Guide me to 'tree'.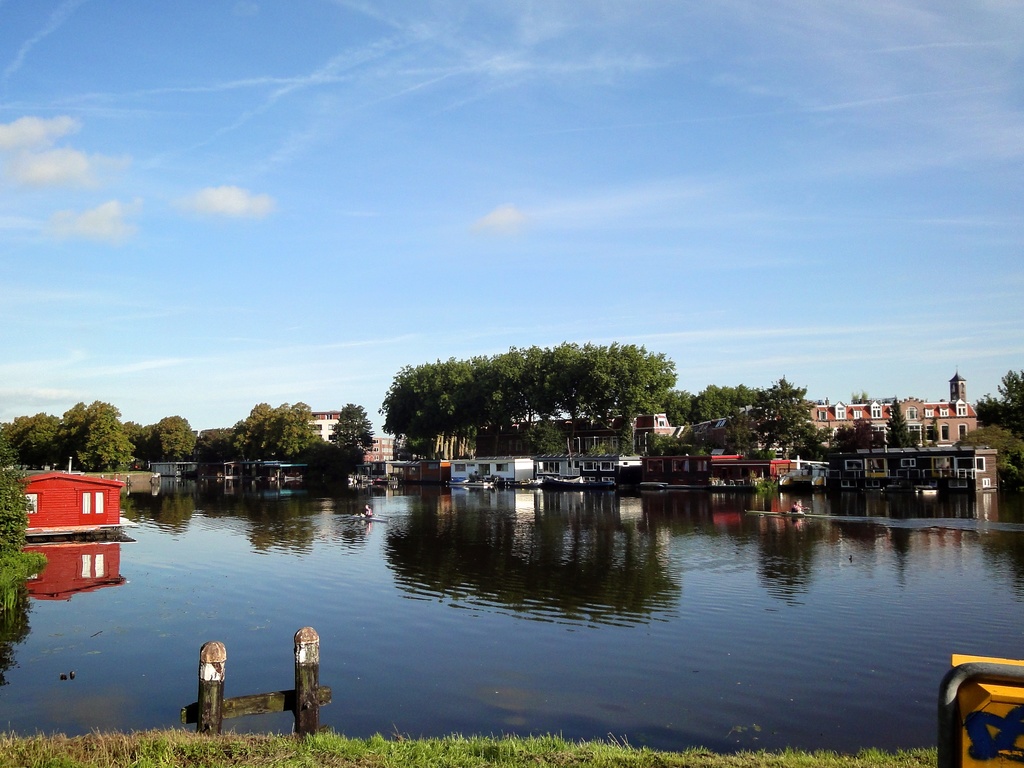
Guidance: [117, 417, 148, 463].
